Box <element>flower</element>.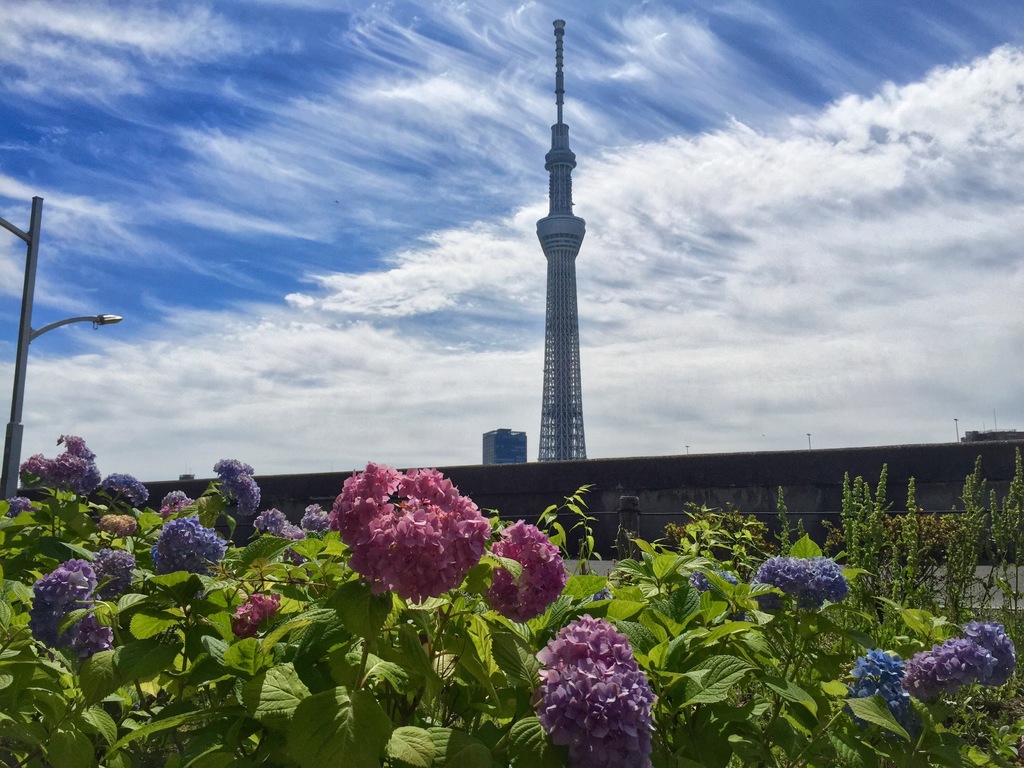
BBox(22, 431, 92, 491).
